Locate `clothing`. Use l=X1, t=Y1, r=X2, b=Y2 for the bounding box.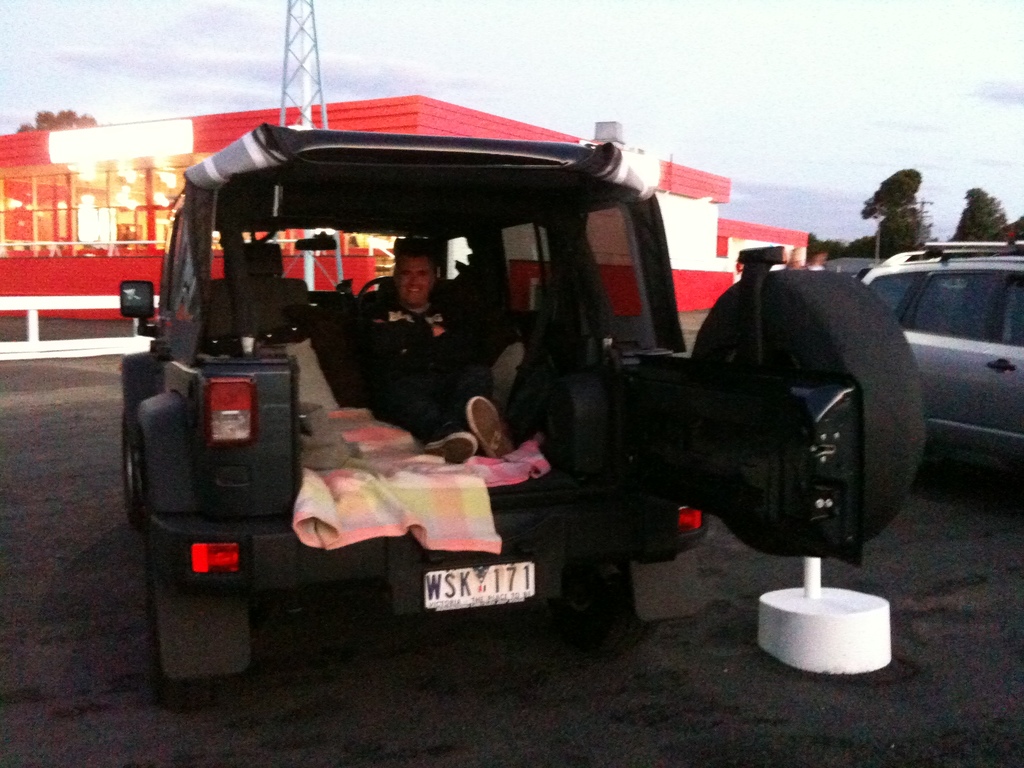
l=361, t=294, r=494, b=435.
